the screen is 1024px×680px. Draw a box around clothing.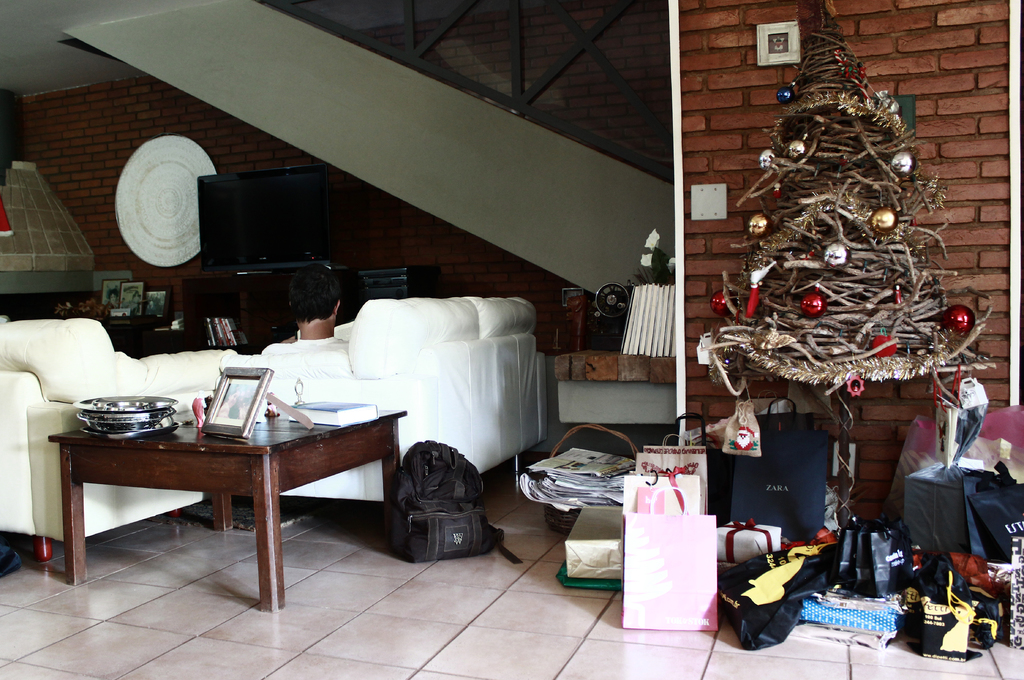
bbox(262, 328, 348, 378).
